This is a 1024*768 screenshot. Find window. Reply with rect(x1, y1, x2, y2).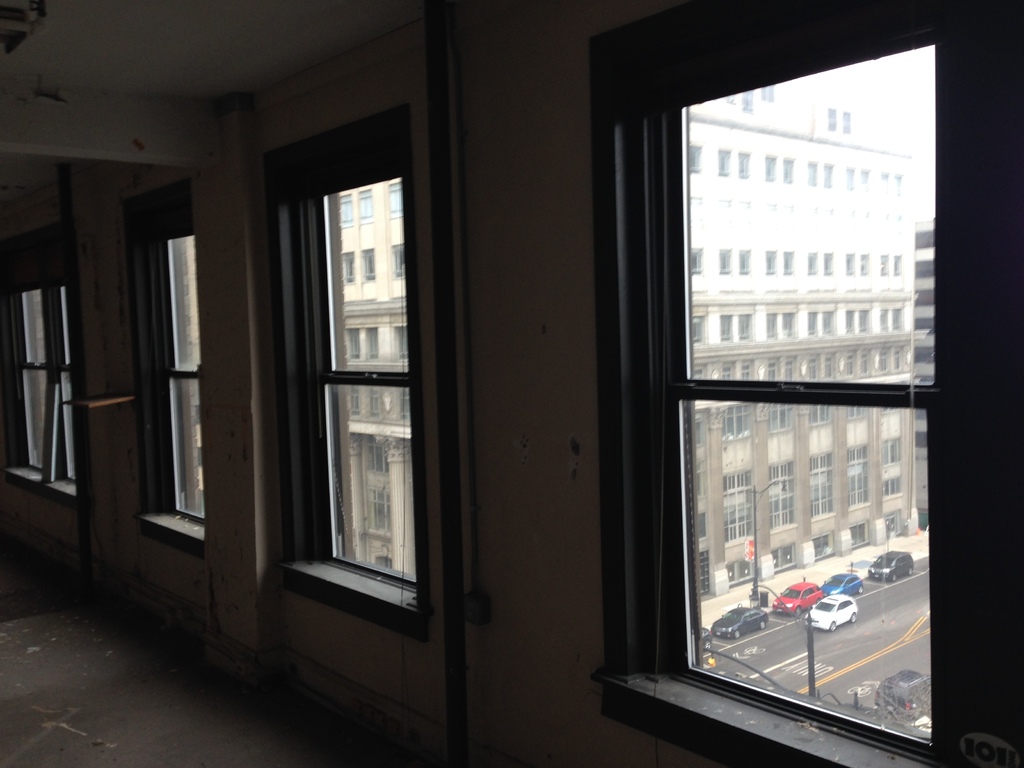
rect(877, 308, 888, 333).
